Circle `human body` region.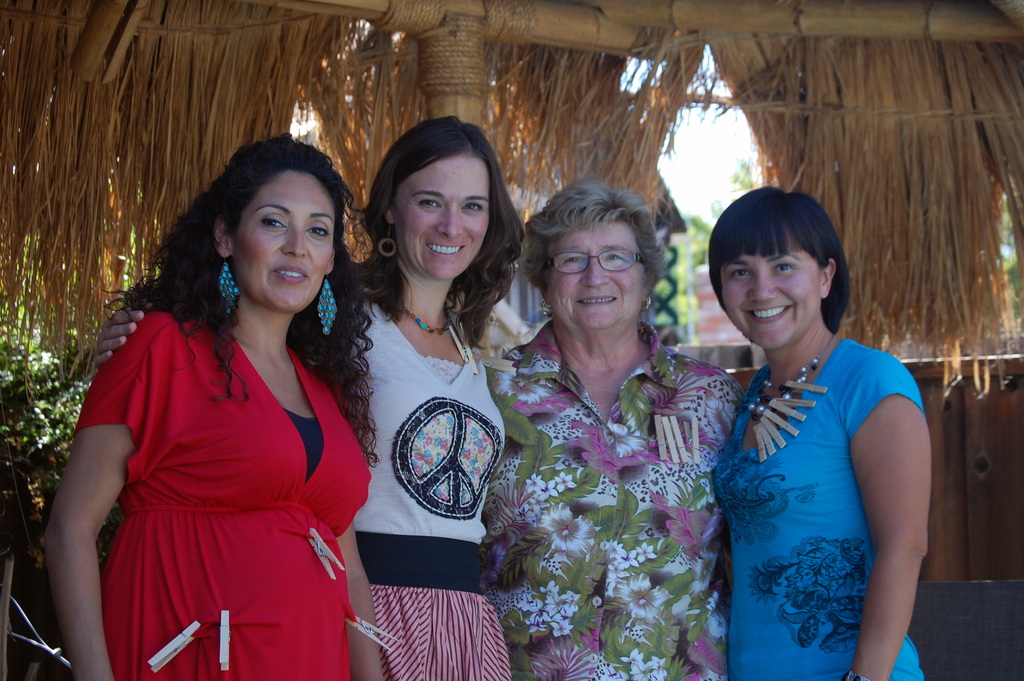
Region: rect(40, 308, 372, 680).
